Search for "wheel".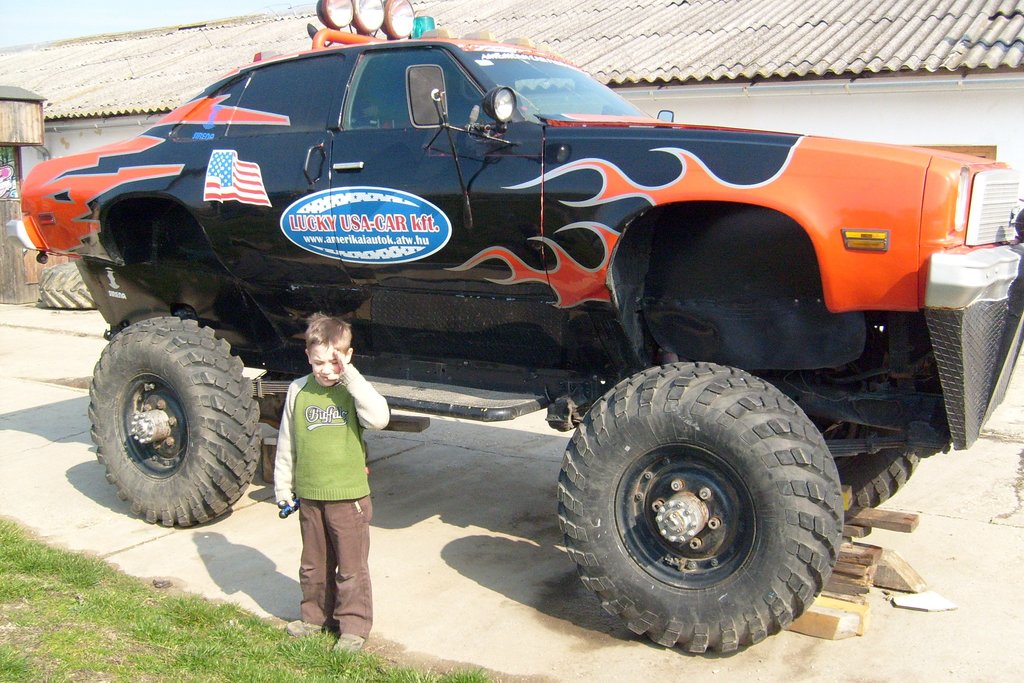
Found at 554:364:838:653.
